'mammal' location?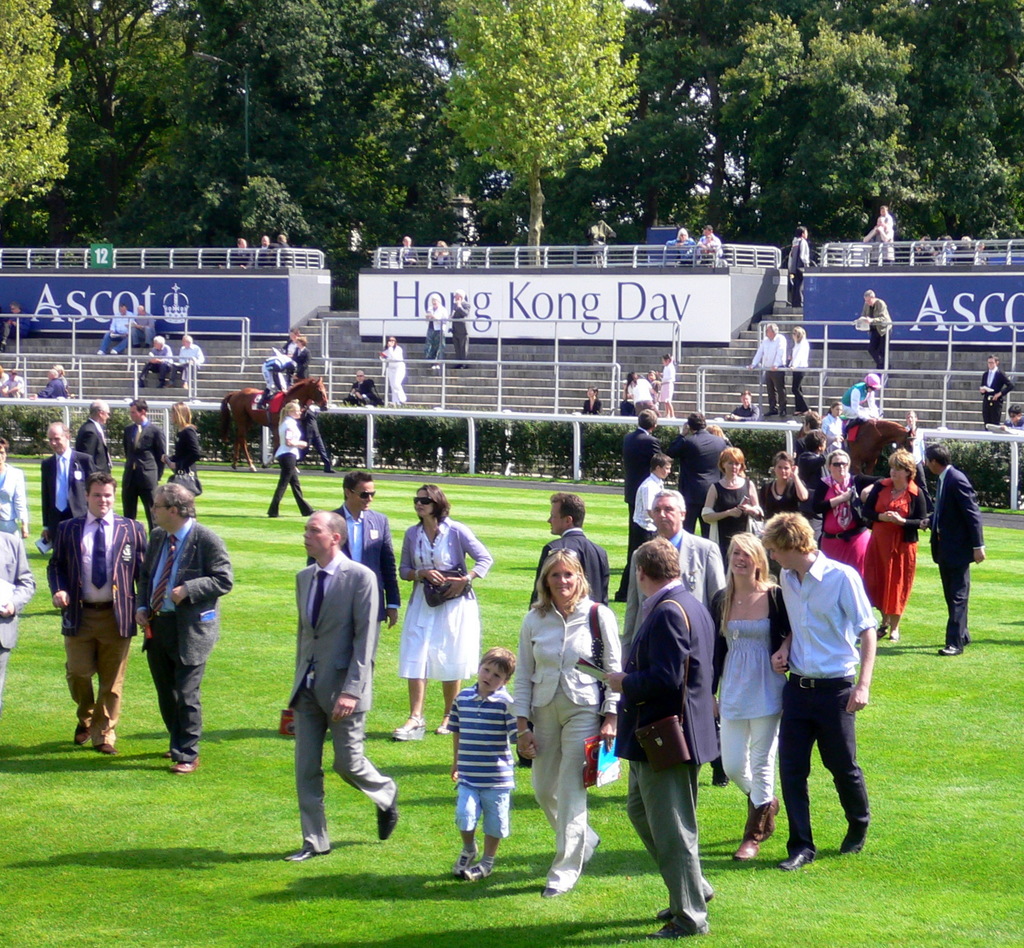
426, 239, 460, 268
